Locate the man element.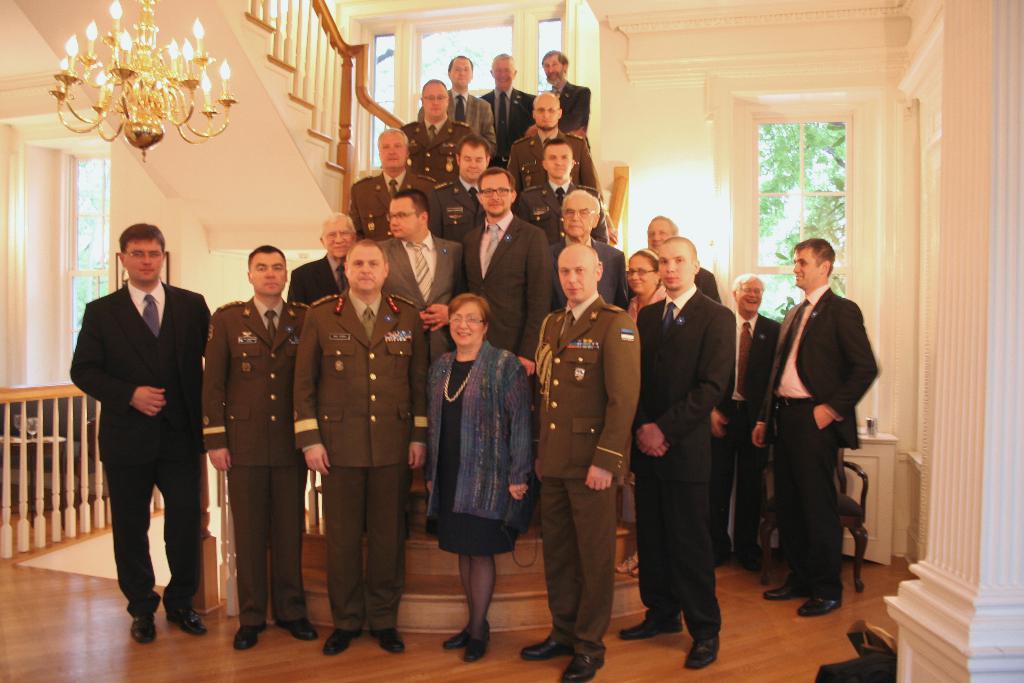
Element bbox: 200,249,330,649.
